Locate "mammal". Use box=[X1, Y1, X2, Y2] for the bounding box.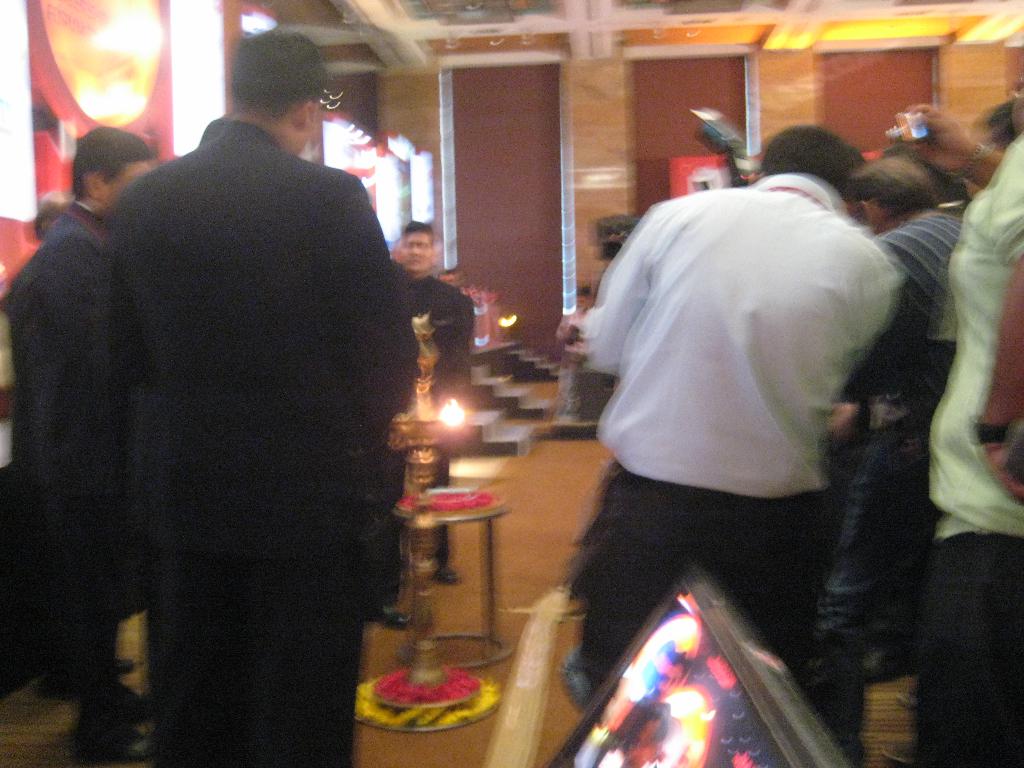
box=[113, 25, 418, 767].
